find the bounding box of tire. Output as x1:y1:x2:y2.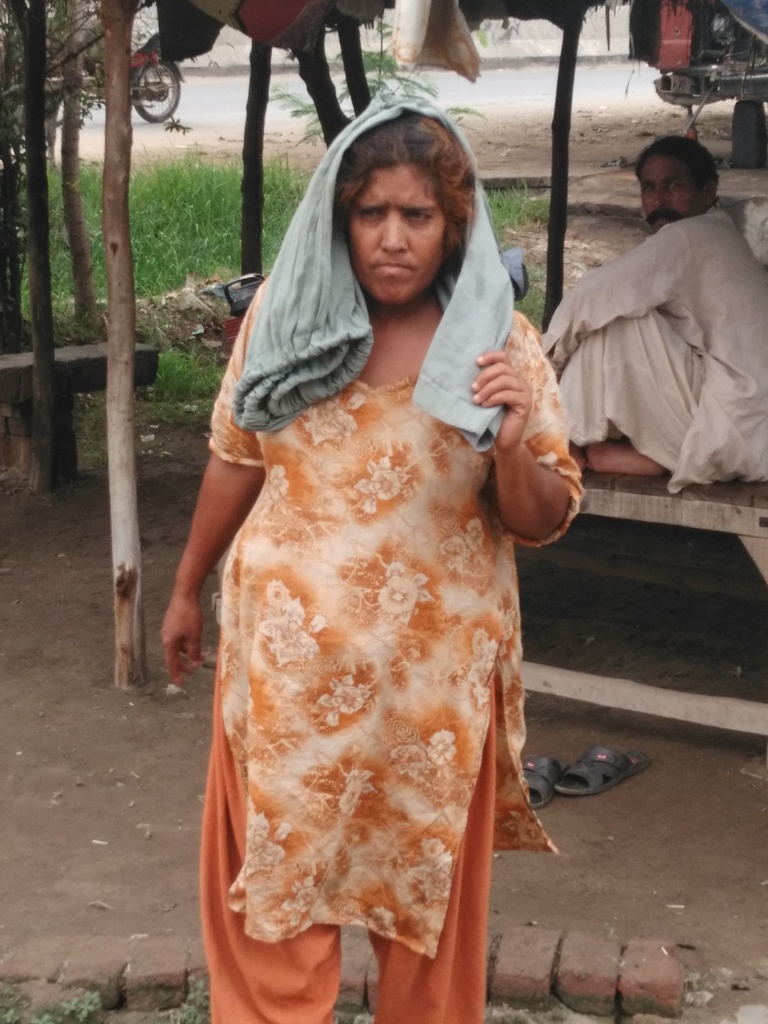
132:55:182:121.
